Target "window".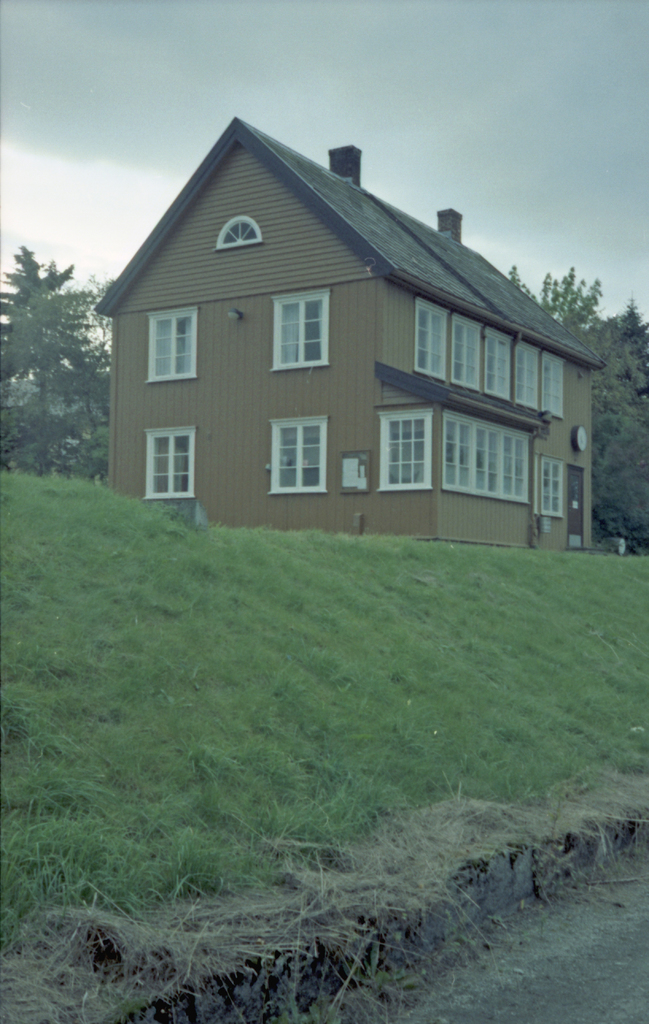
Target region: 443:409:534:498.
